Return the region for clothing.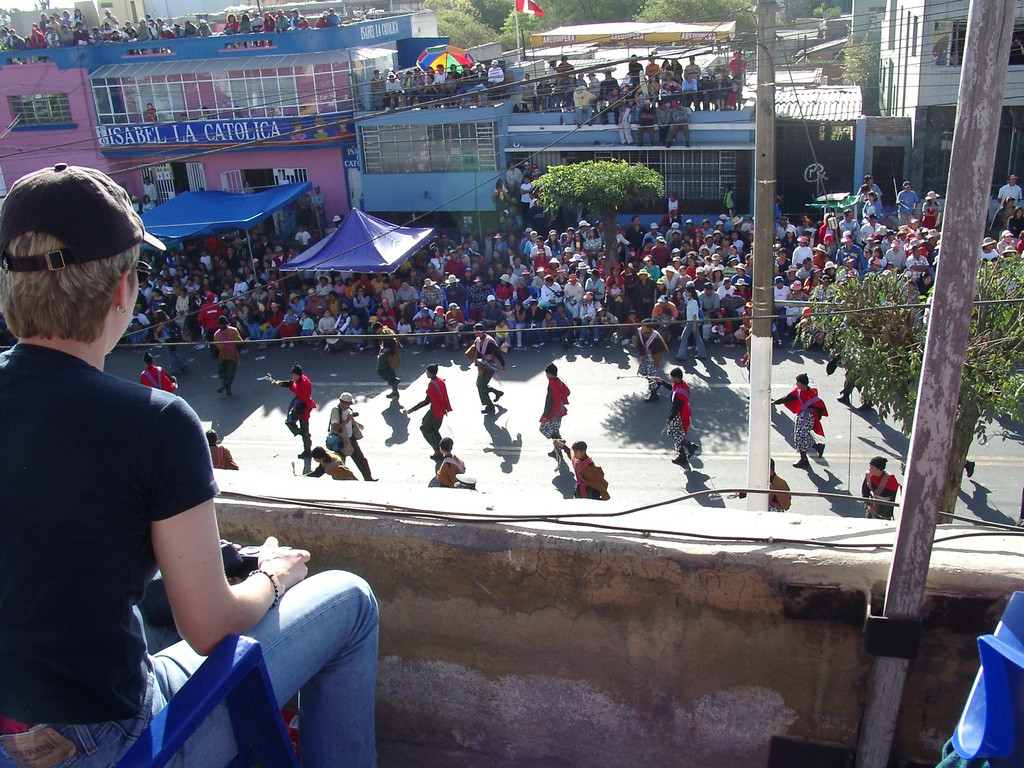
select_region(857, 474, 895, 522).
